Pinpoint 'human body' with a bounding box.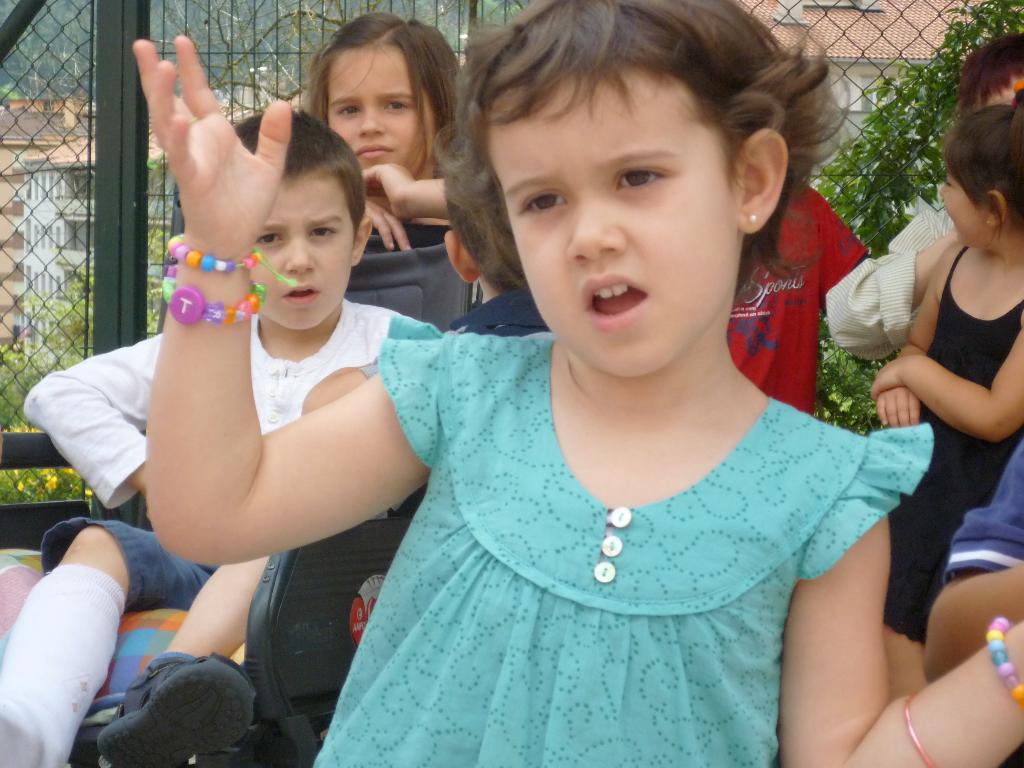
<box>129,0,1023,767</box>.
